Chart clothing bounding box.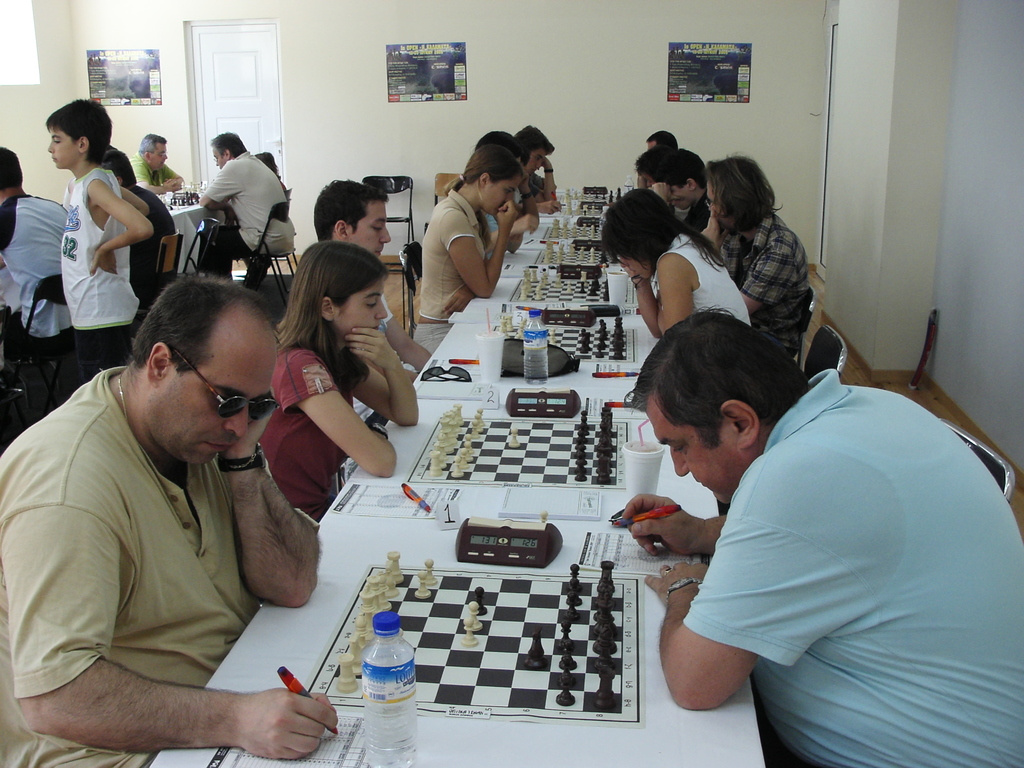
Charted: crop(198, 144, 296, 289).
